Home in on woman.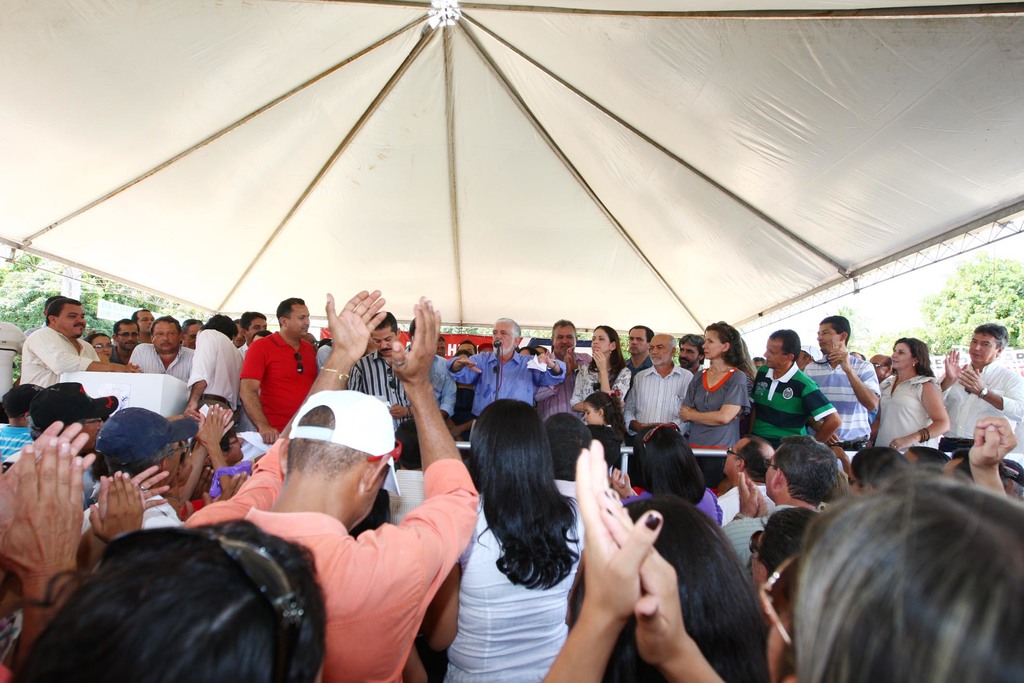
Homed in at (x1=796, y1=475, x2=1016, y2=682).
